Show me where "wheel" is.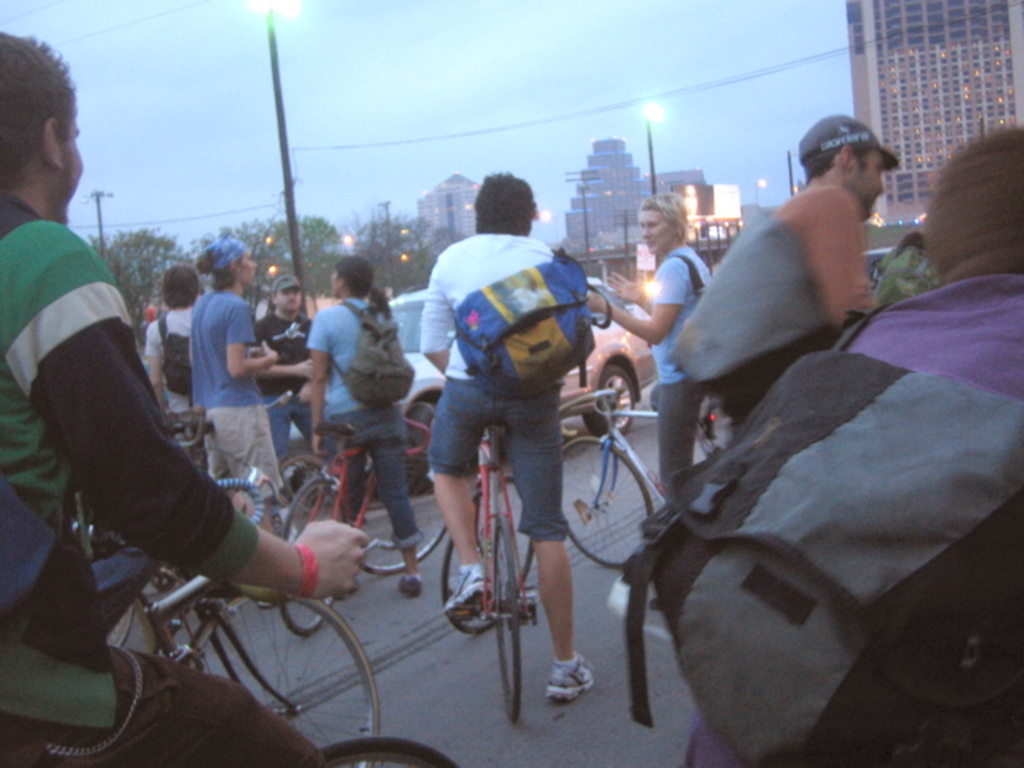
"wheel" is at region(209, 588, 361, 740).
